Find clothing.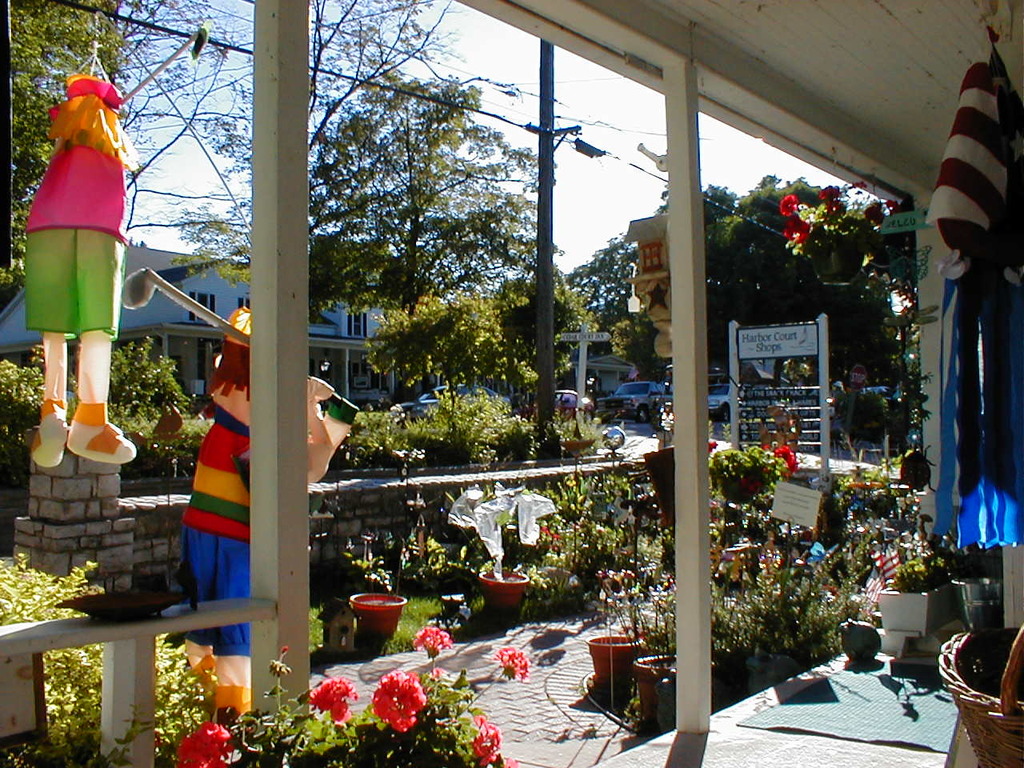
box=[18, 70, 126, 366].
